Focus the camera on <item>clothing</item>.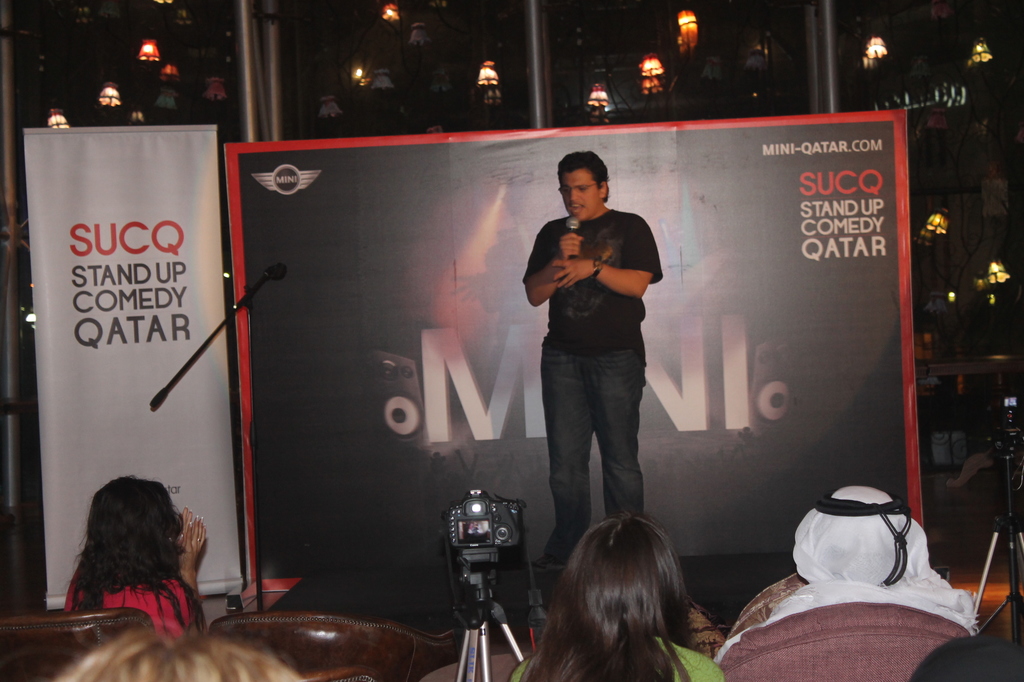
Focus region: 522,206,658,569.
